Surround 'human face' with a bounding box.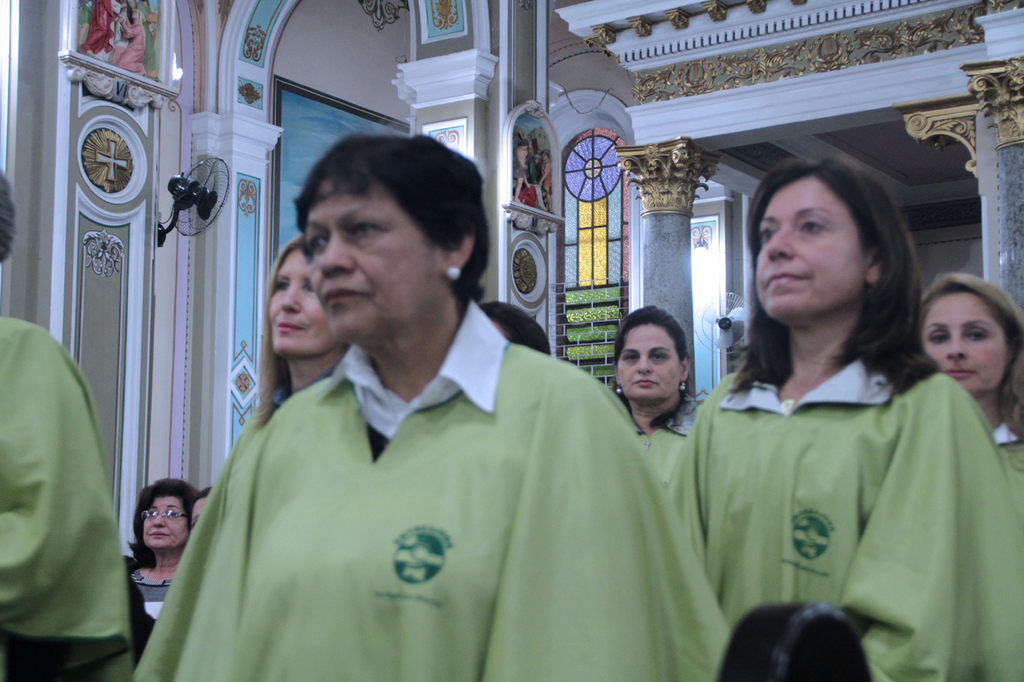
[189, 495, 209, 528].
